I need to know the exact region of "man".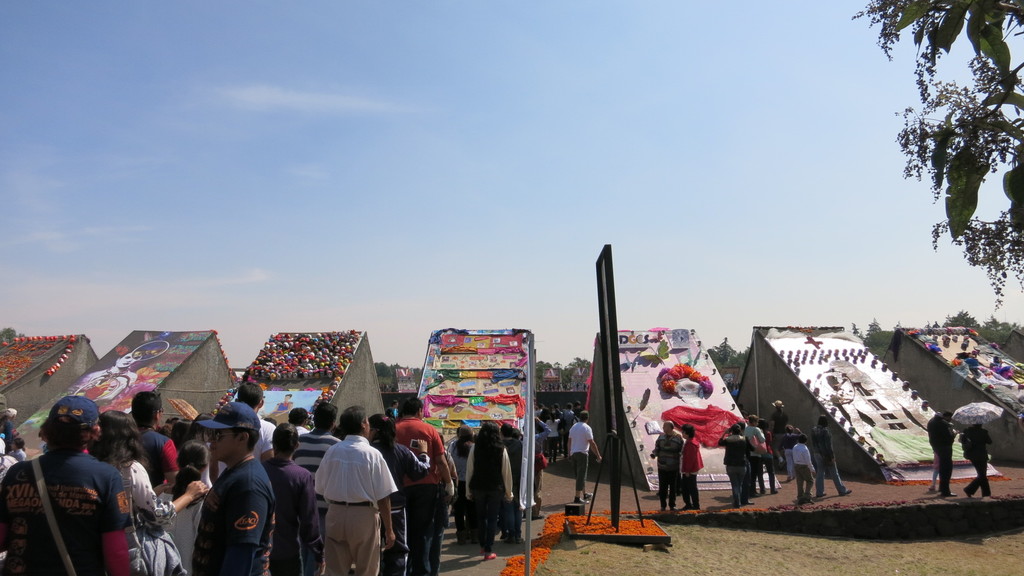
Region: {"x1": 290, "y1": 404, "x2": 341, "y2": 575}.
